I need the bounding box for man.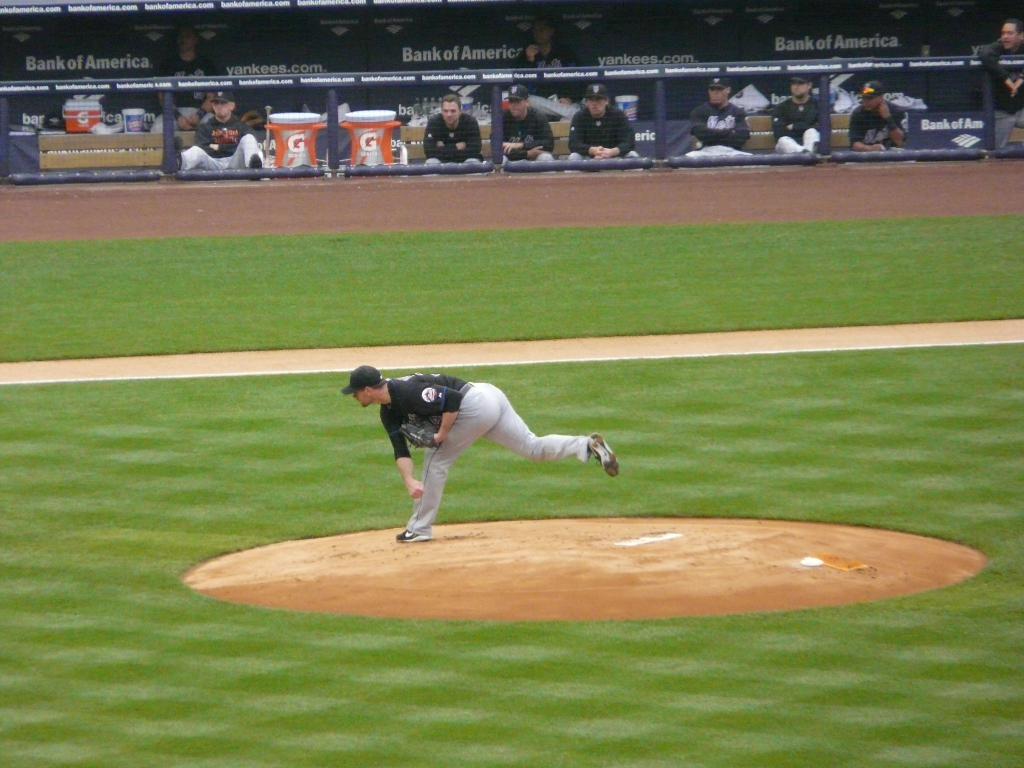
Here it is: BBox(171, 86, 264, 181).
